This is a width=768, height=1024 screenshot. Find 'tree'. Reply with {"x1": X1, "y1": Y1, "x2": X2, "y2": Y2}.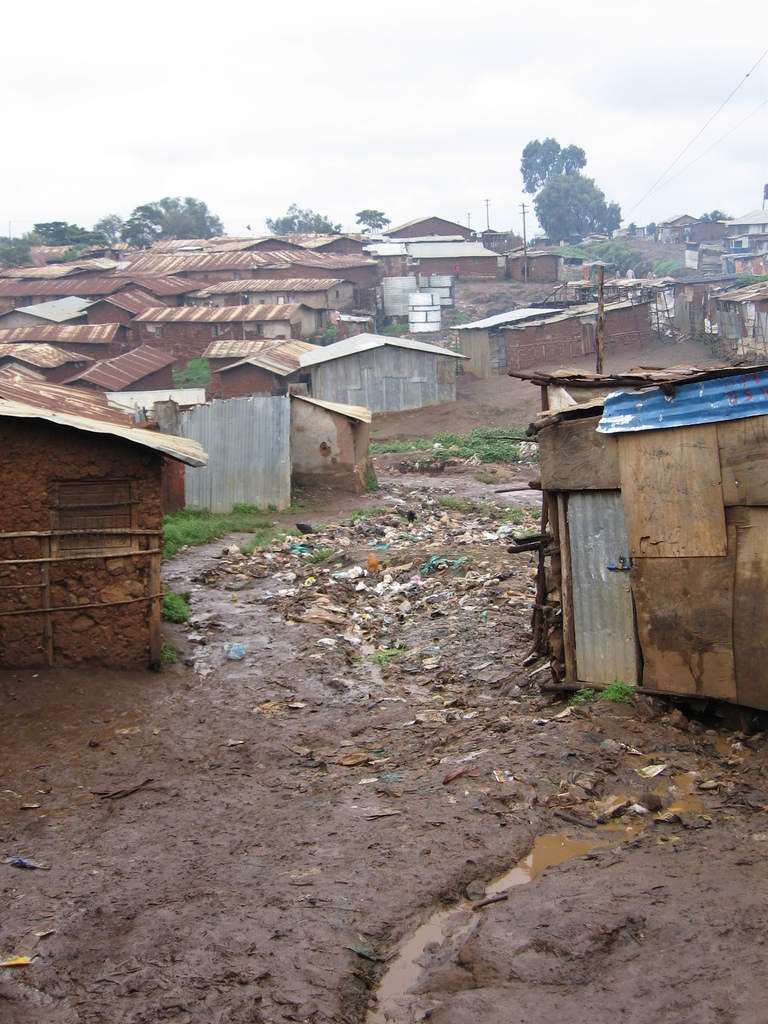
{"x1": 21, "y1": 220, "x2": 100, "y2": 243}.
